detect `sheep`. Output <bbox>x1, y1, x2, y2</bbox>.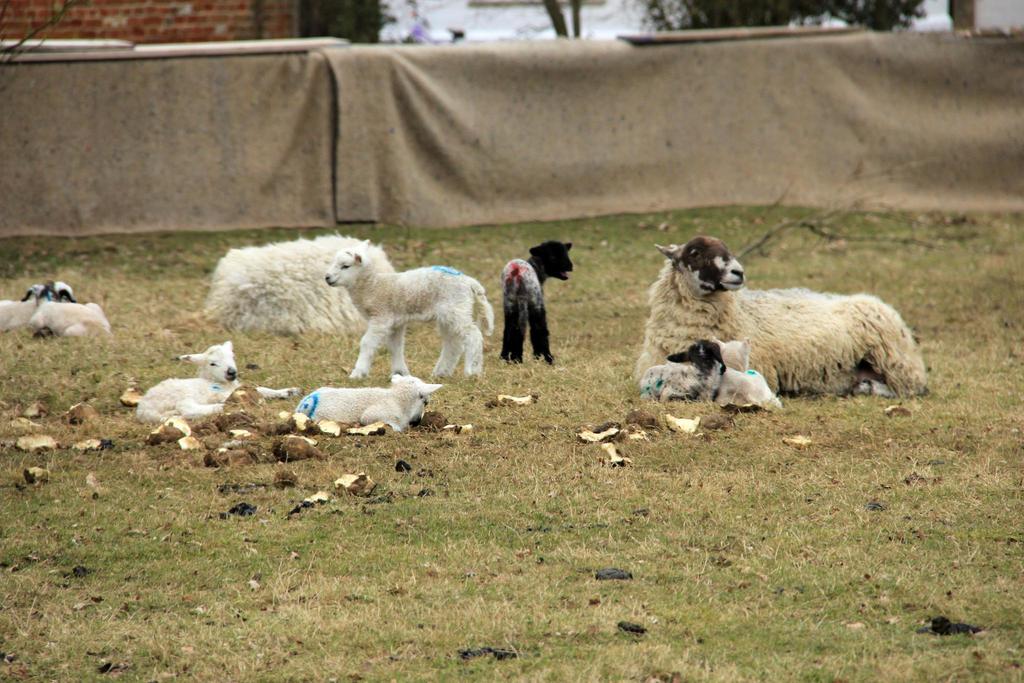
<bbox>294, 375, 445, 429</bbox>.
